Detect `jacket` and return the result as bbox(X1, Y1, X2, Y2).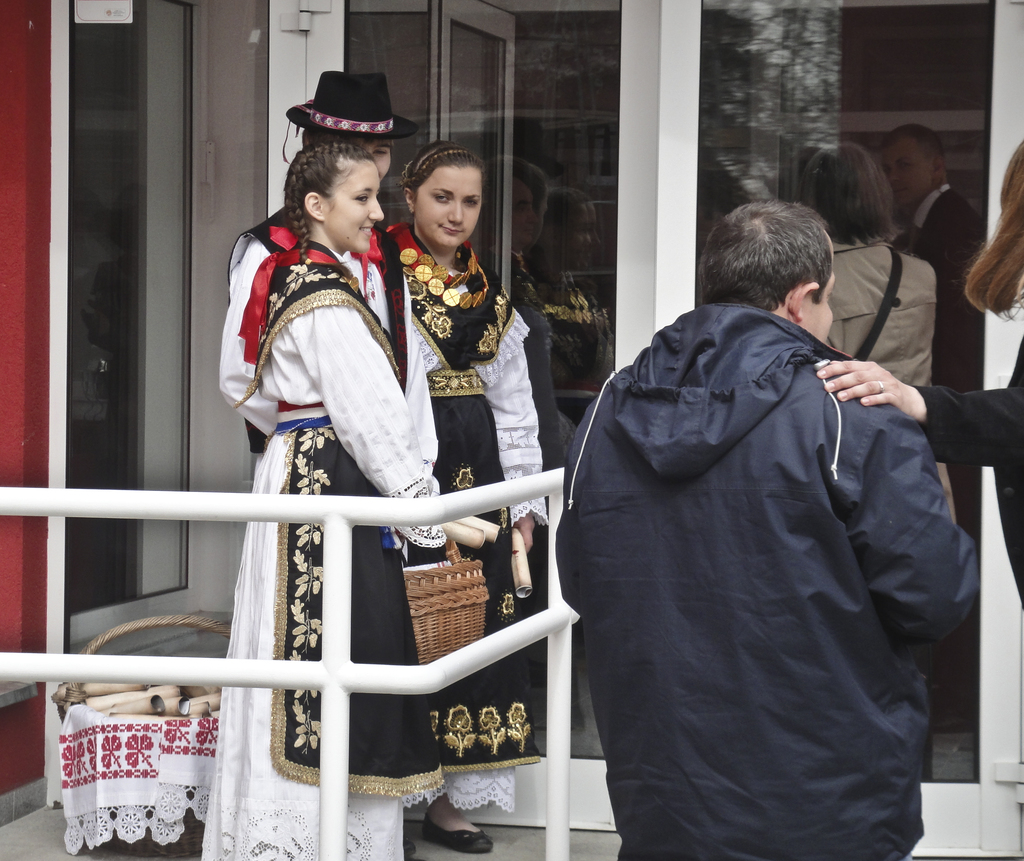
bbox(815, 233, 945, 390).
